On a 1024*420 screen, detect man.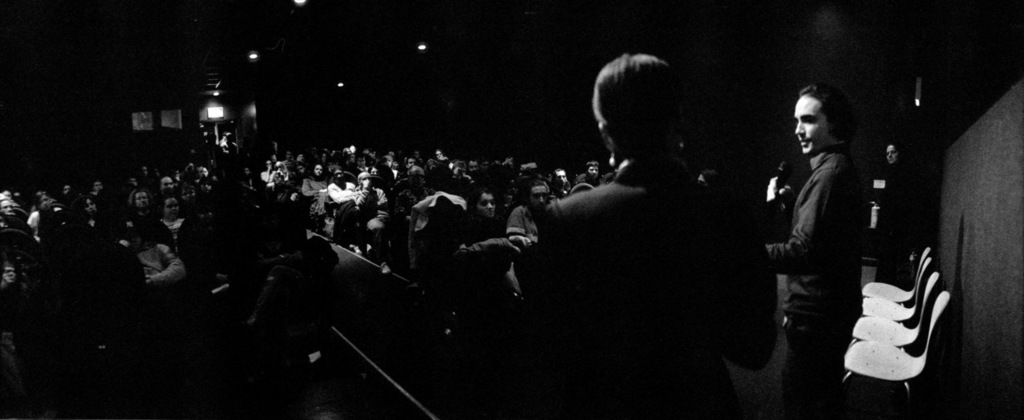
bbox(0, 198, 16, 226).
